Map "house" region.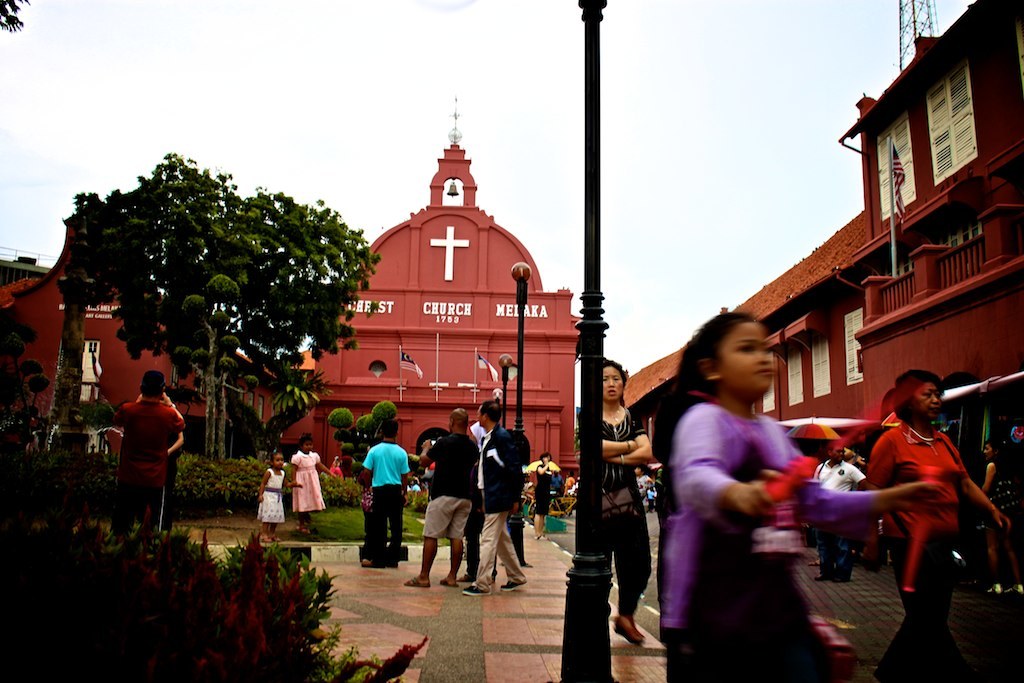
Mapped to bbox=(722, 0, 1023, 429).
